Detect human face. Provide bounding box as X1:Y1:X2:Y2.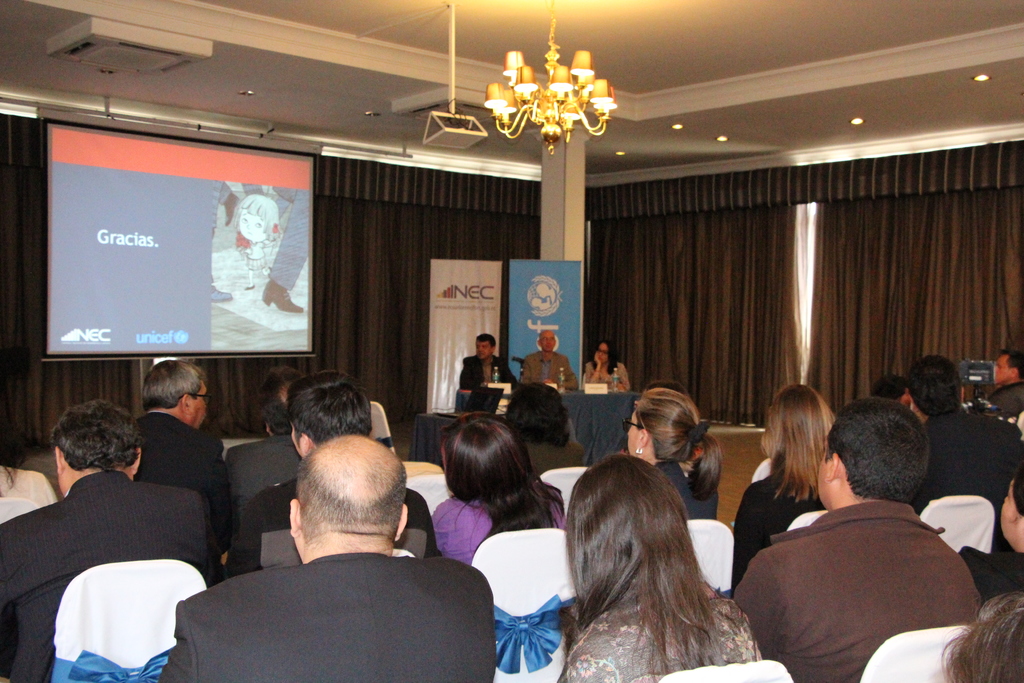
241:212:265:241.
